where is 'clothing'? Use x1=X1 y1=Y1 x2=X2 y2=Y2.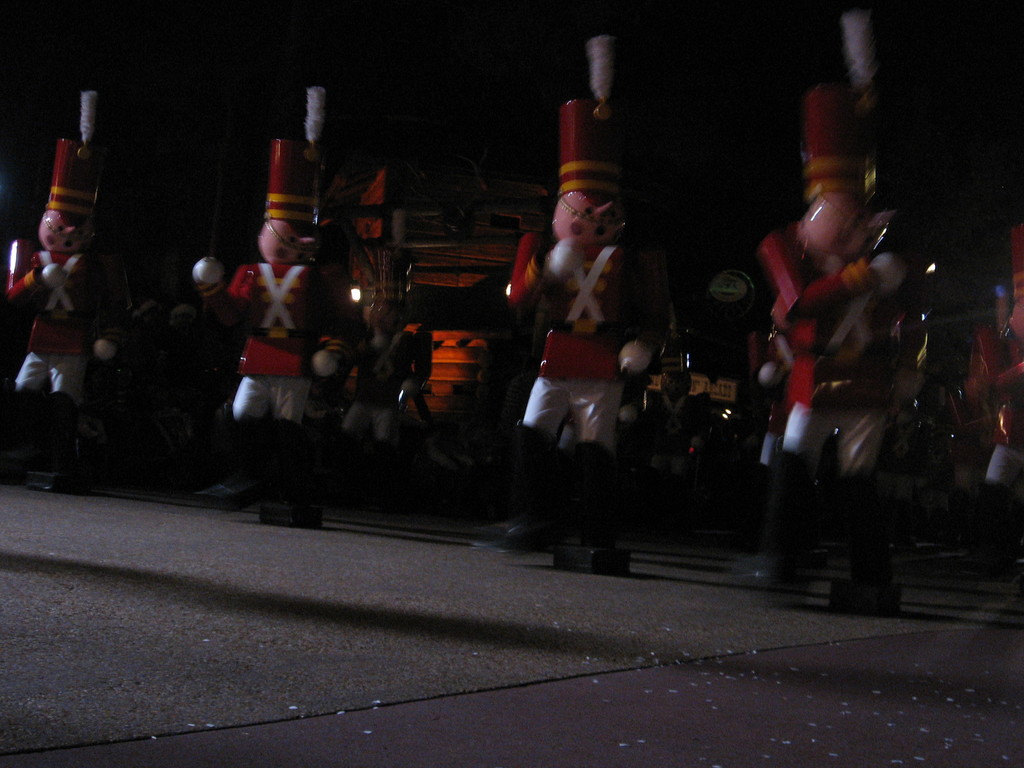
x1=782 y1=248 x2=894 y2=482.
